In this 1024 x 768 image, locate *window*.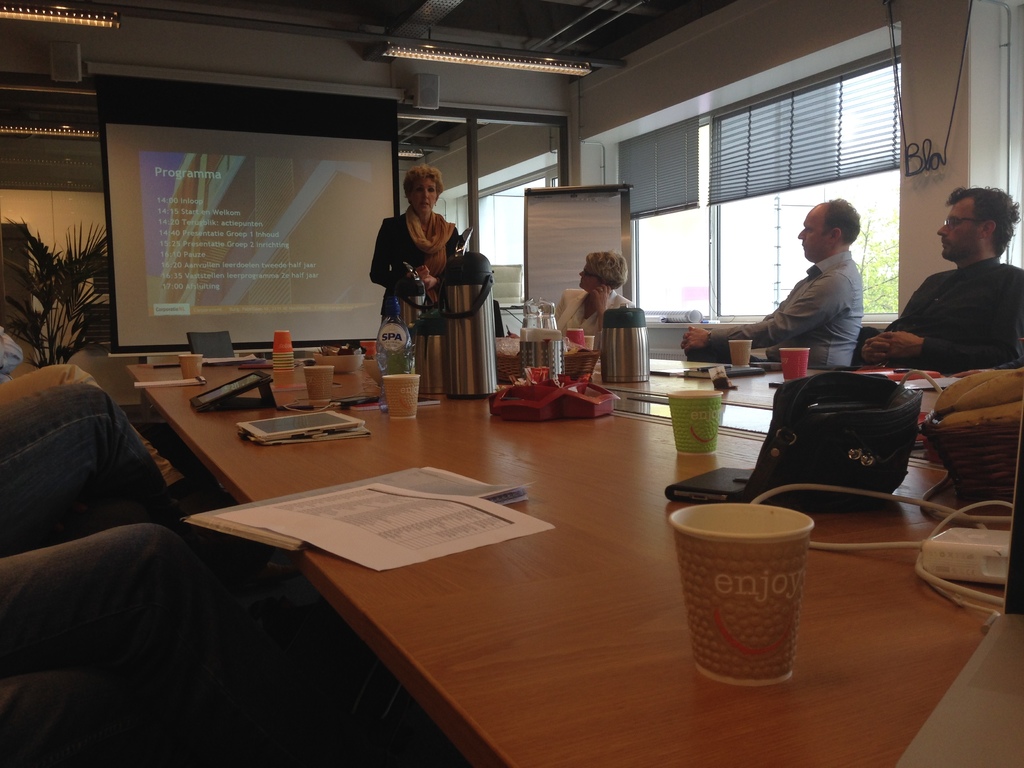
Bounding box: select_region(476, 170, 566, 305).
